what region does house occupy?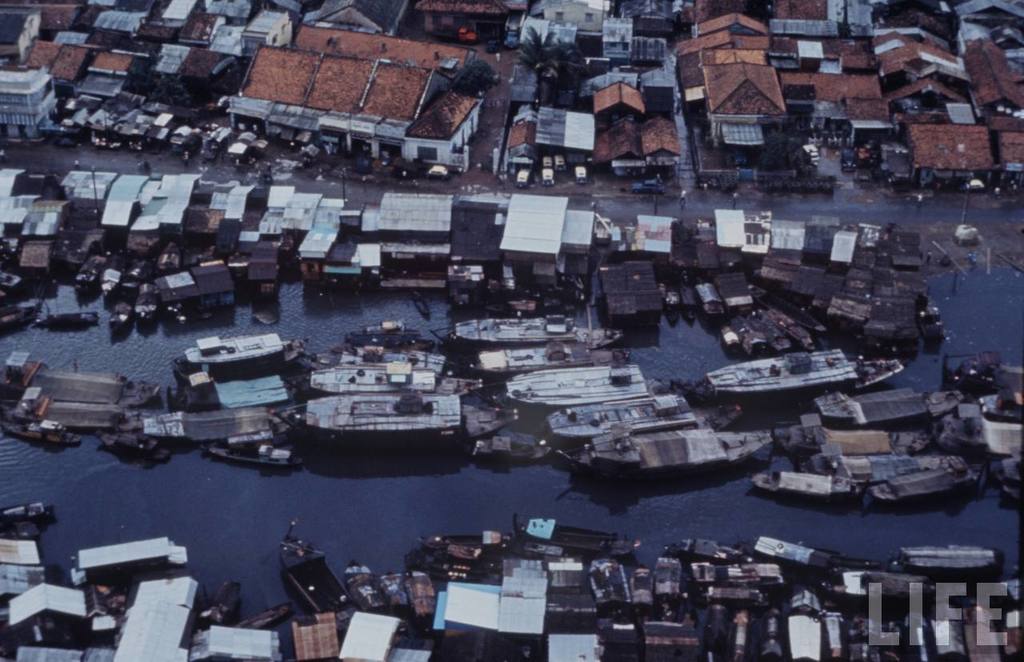
(x1=704, y1=60, x2=787, y2=154).
